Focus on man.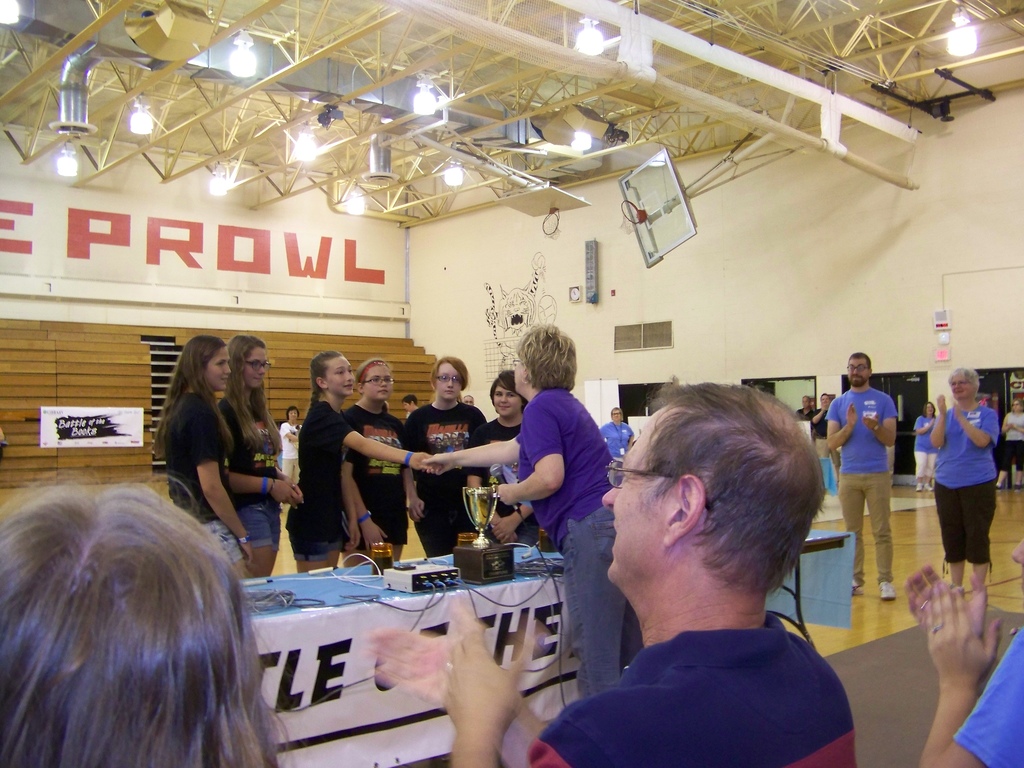
Focused at [820, 351, 898, 602].
